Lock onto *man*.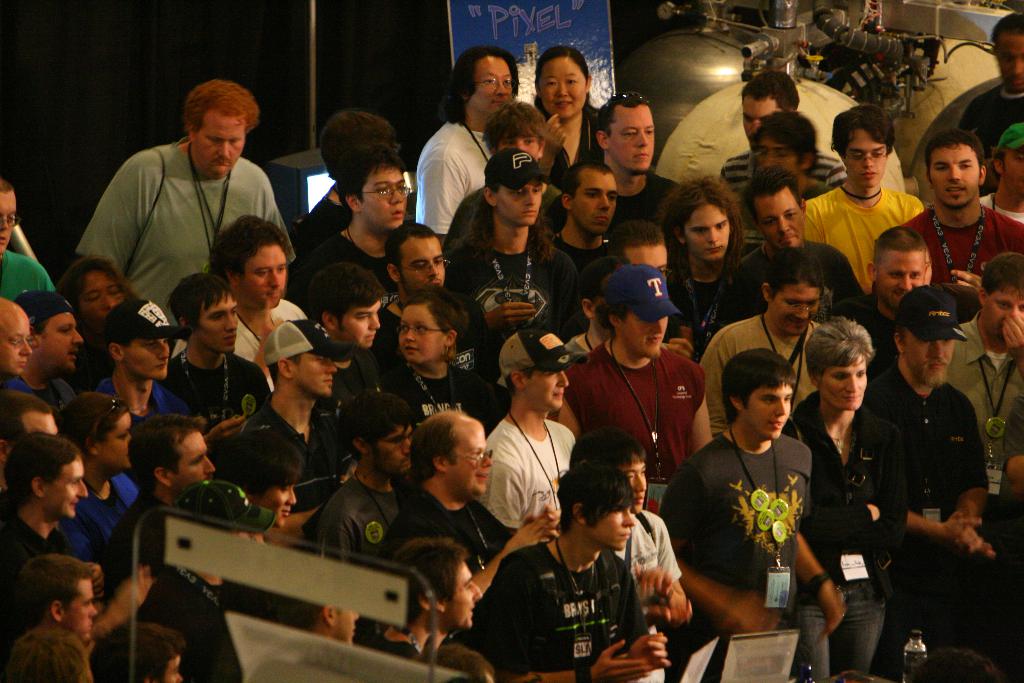
Locked: (x1=0, y1=431, x2=99, y2=613).
